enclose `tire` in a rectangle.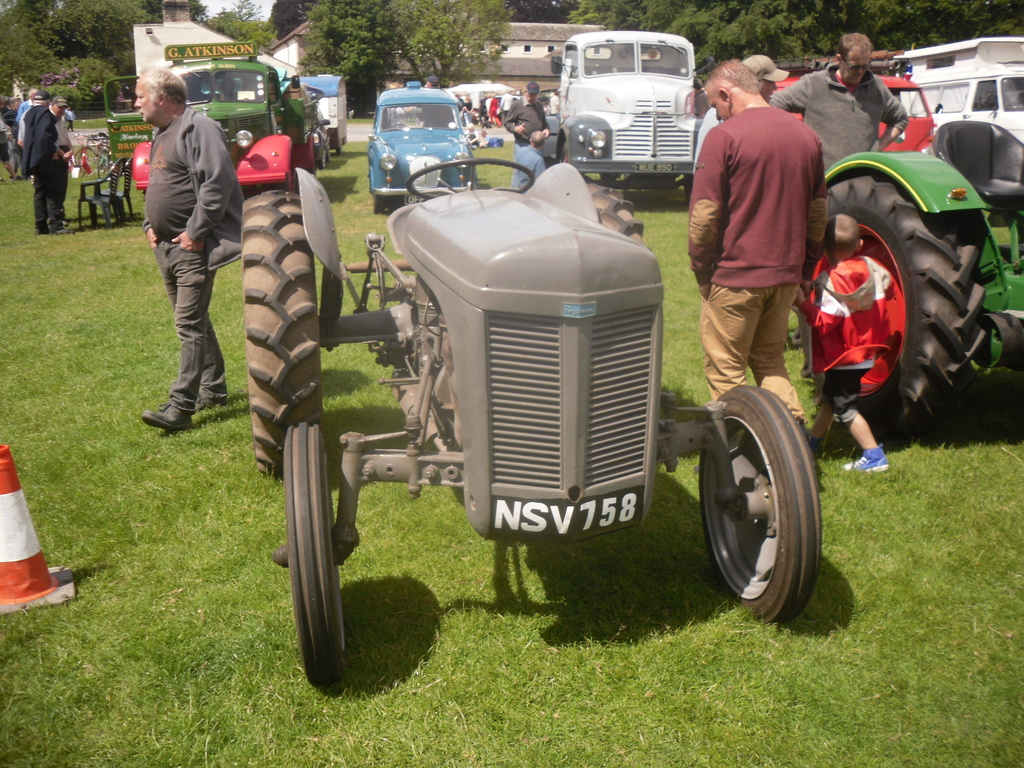
detection(312, 143, 330, 168).
